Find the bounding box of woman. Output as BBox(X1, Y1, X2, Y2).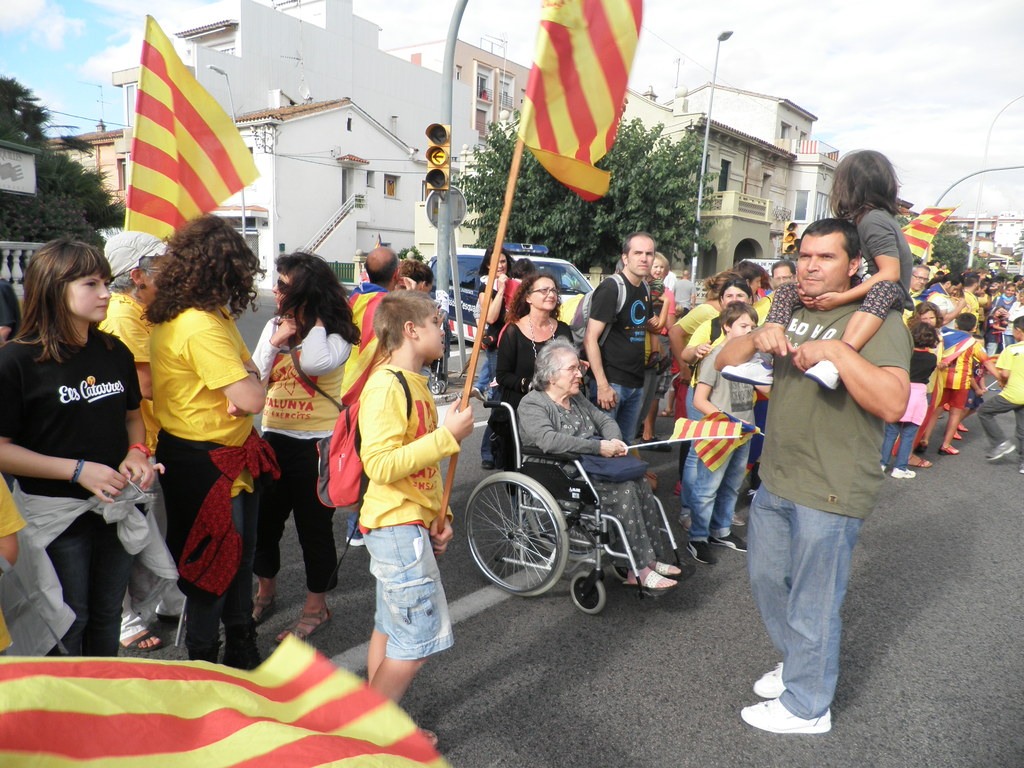
BBox(0, 241, 168, 664).
